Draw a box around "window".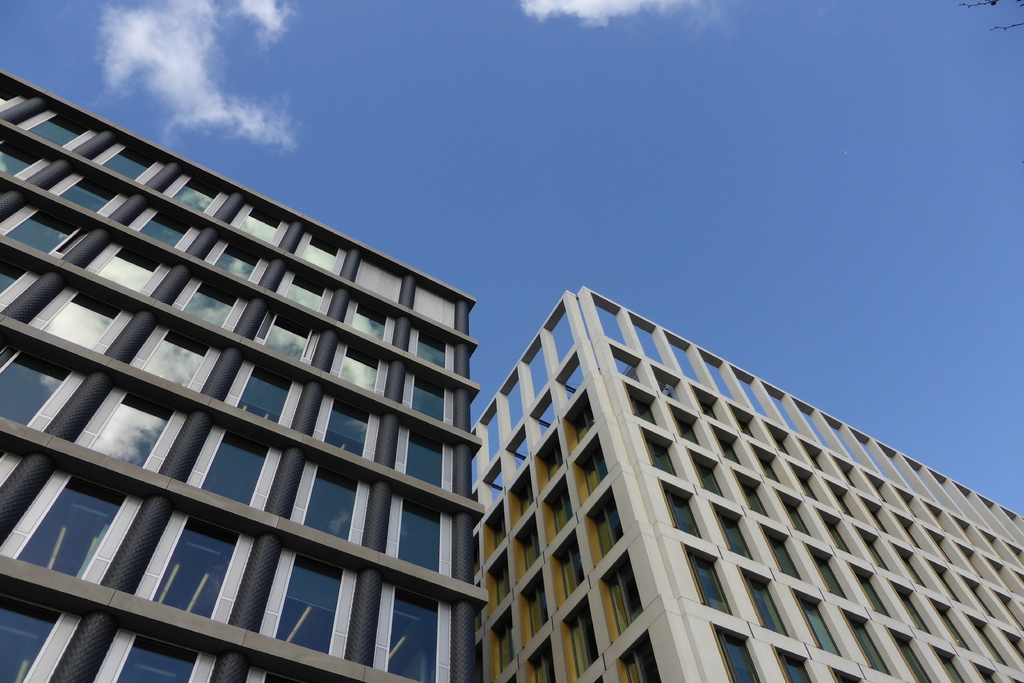
crop(196, 425, 274, 506).
